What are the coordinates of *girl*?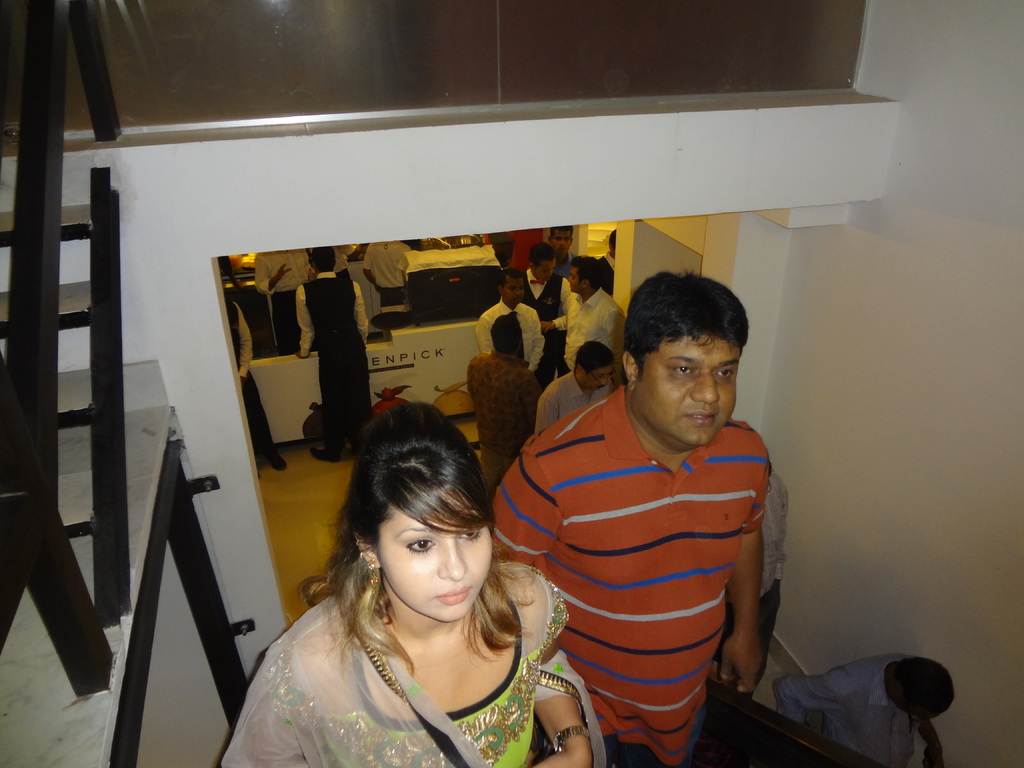
Rect(215, 398, 608, 767).
